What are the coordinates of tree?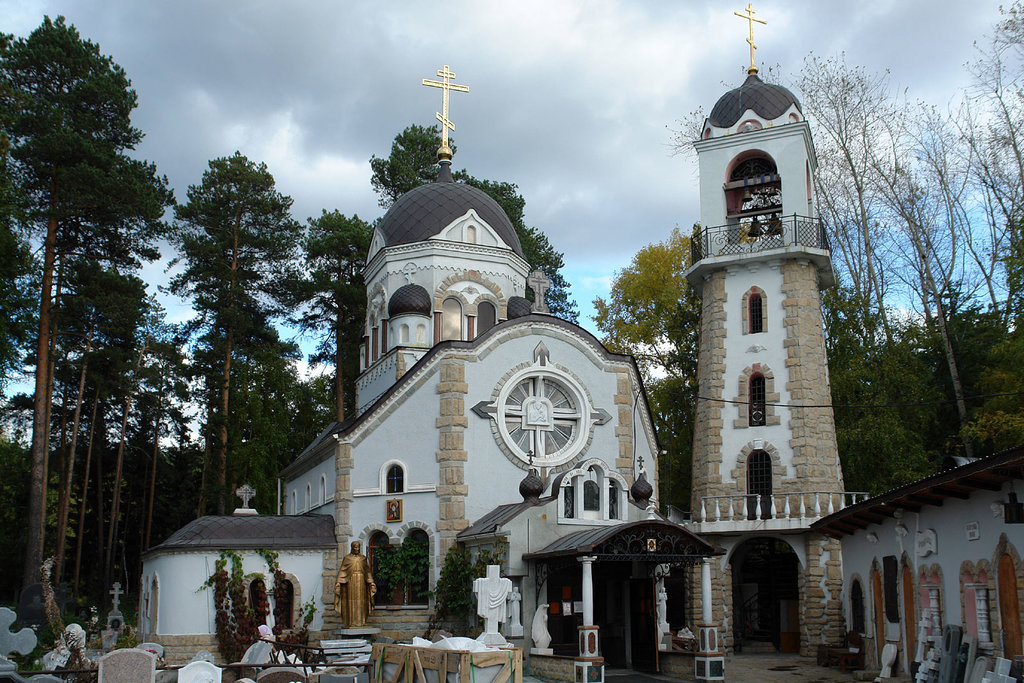
region(178, 147, 291, 521).
